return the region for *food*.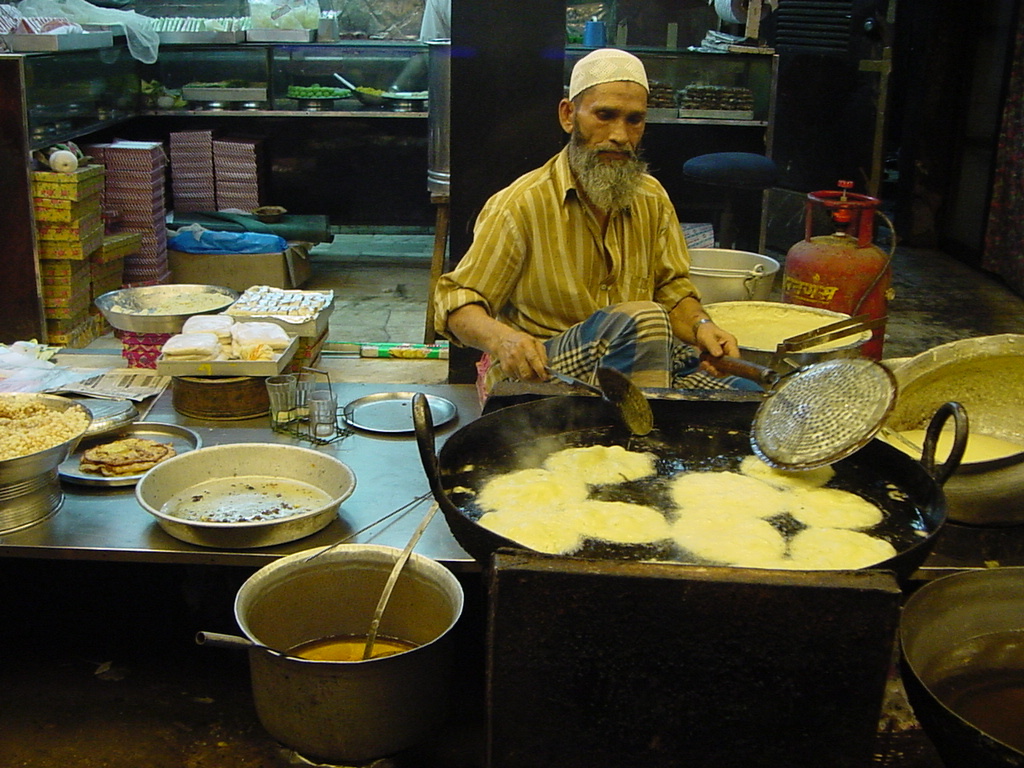
pyautogui.locateOnScreen(783, 484, 880, 527).
